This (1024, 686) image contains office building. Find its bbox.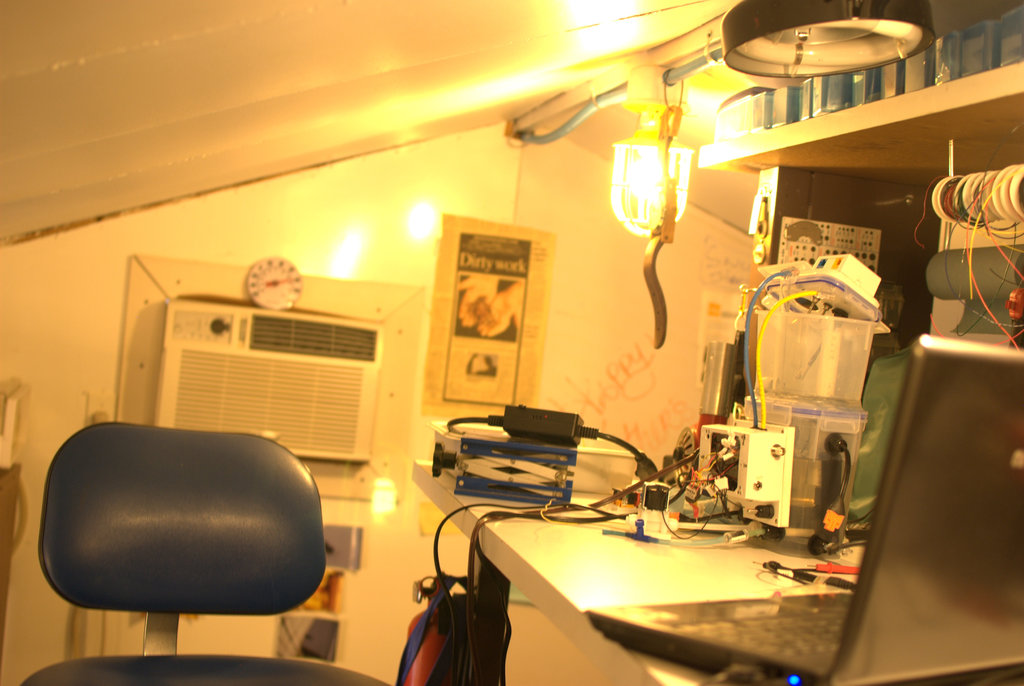
6,36,981,676.
